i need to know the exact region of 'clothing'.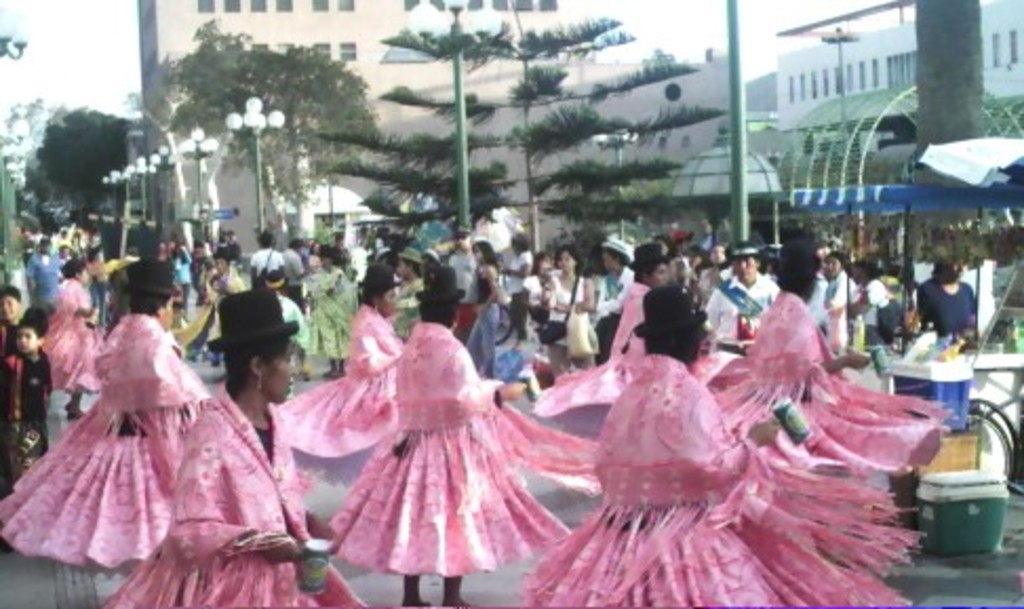
Region: select_region(0, 348, 42, 478).
